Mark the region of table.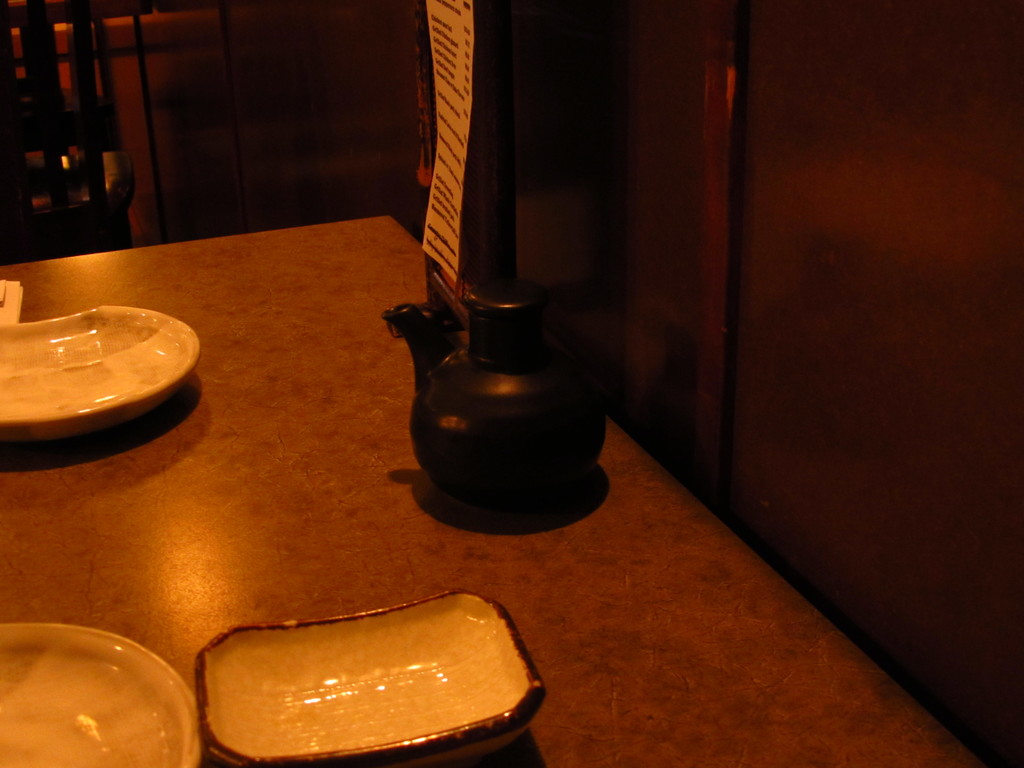
Region: (x1=0, y1=137, x2=950, y2=767).
